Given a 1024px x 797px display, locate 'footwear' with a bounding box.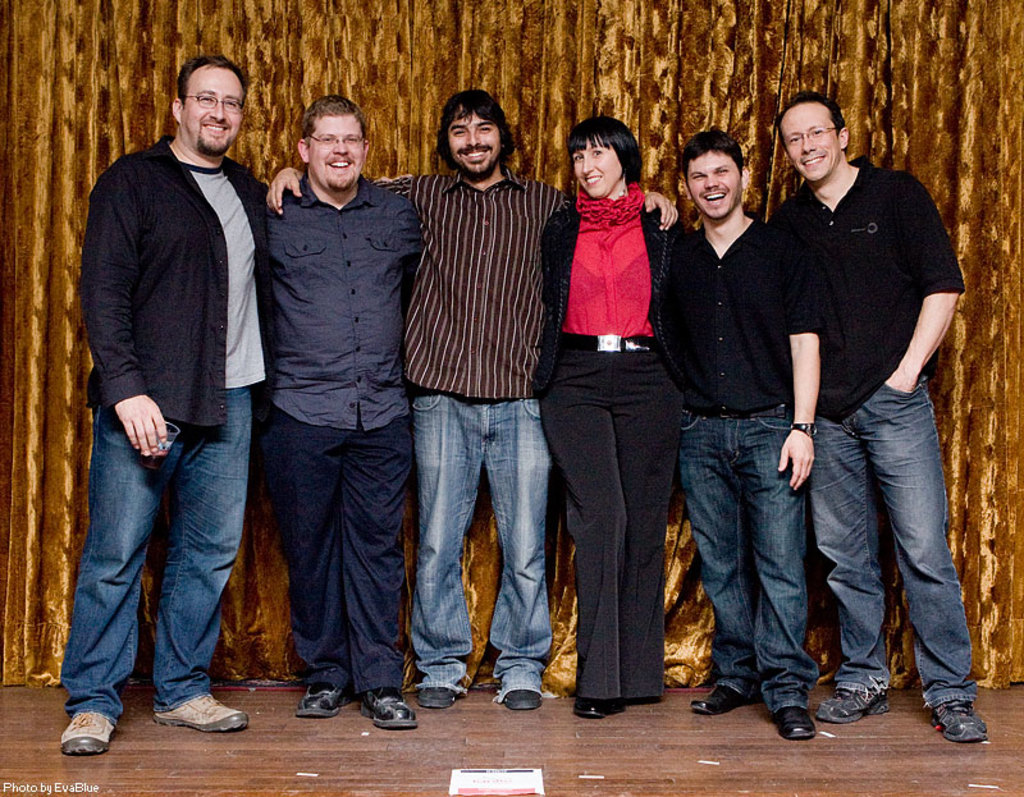
Located: crop(925, 697, 991, 742).
